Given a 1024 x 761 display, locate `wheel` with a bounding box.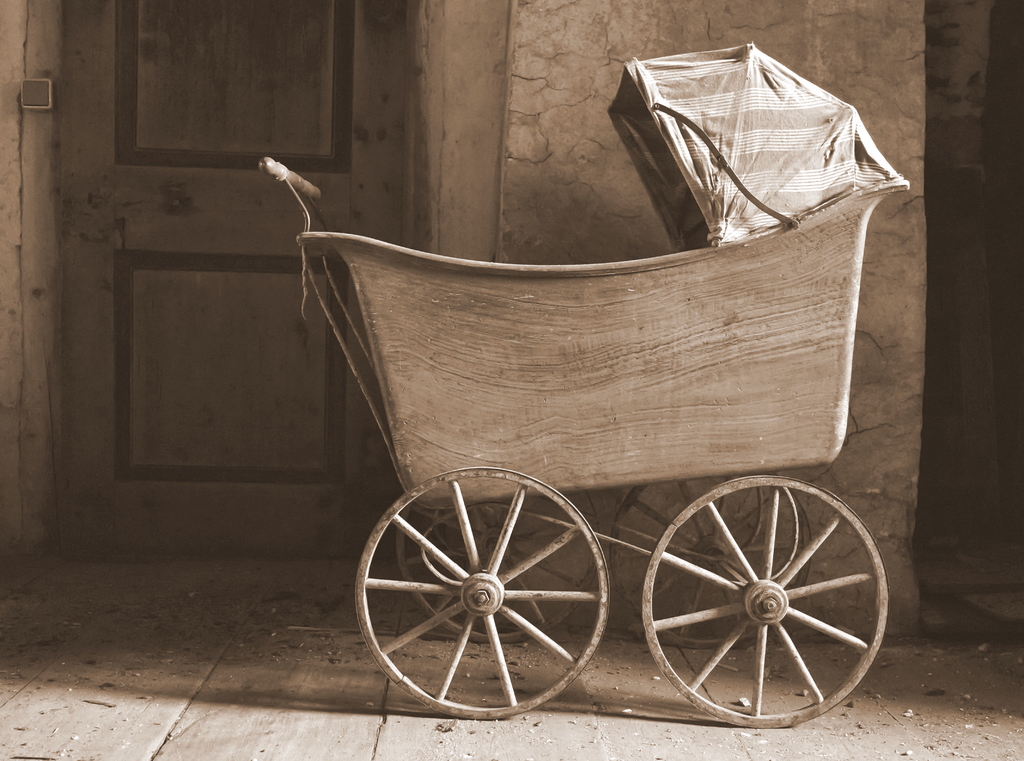
Located: region(401, 505, 602, 644).
